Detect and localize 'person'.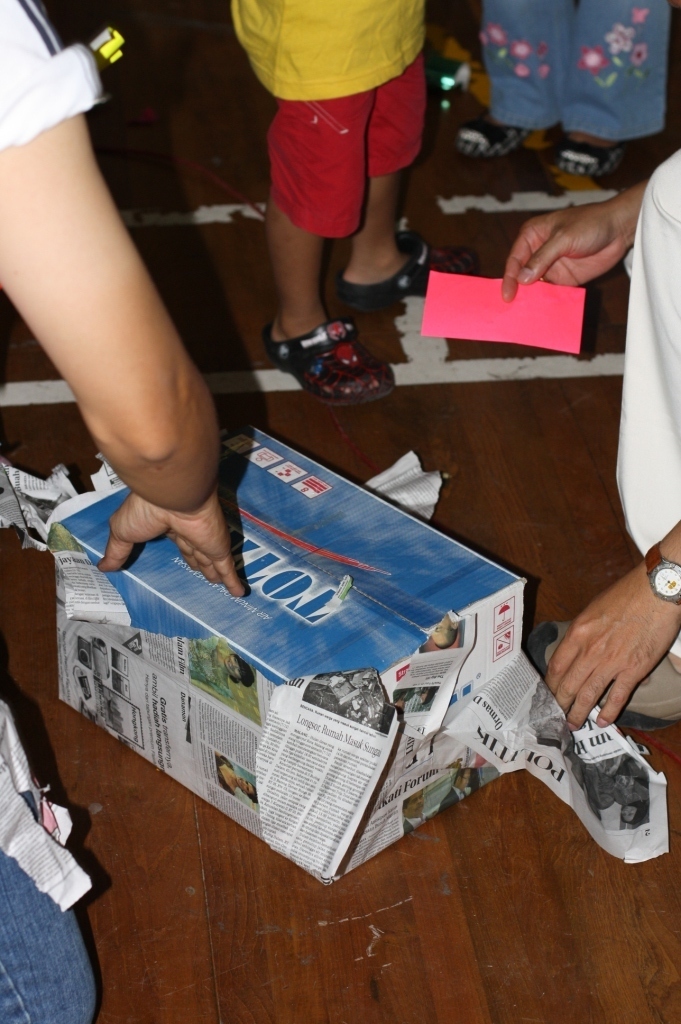
Localized at x1=0 y1=0 x2=249 y2=1023.
